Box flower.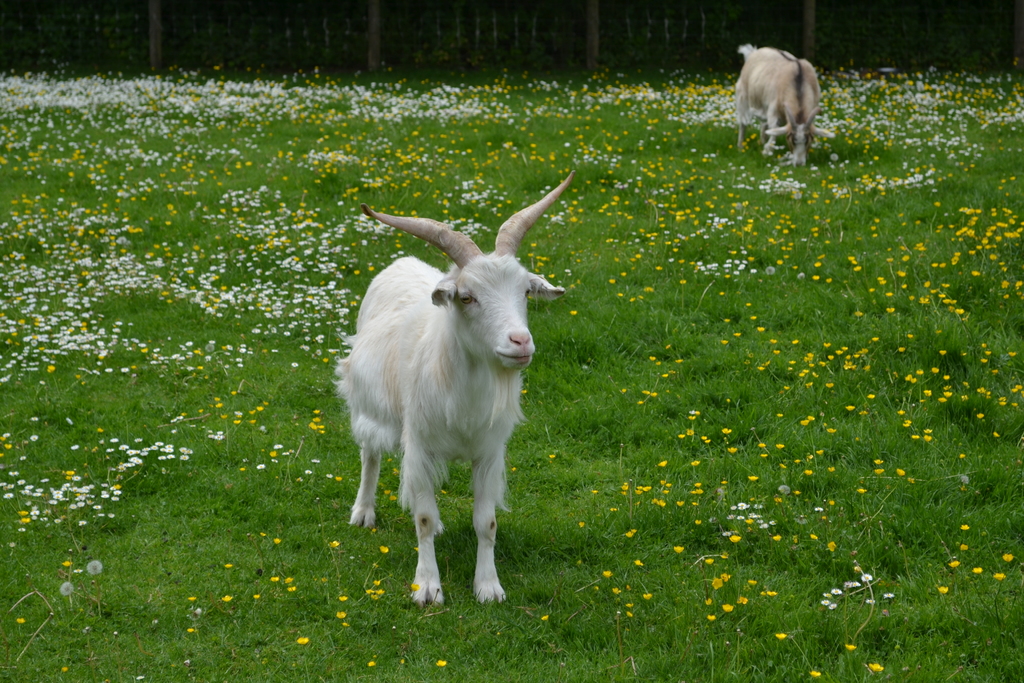
region(89, 560, 104, 573).
